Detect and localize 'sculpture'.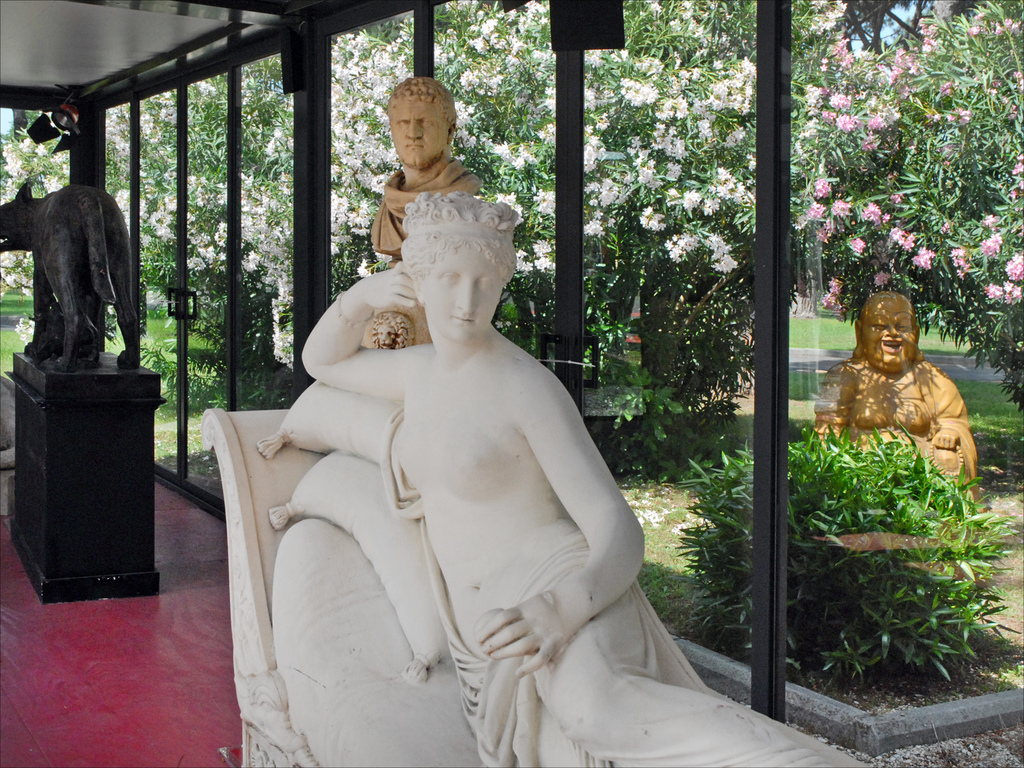
Localized at bbox(0, 175, 157, 383).
